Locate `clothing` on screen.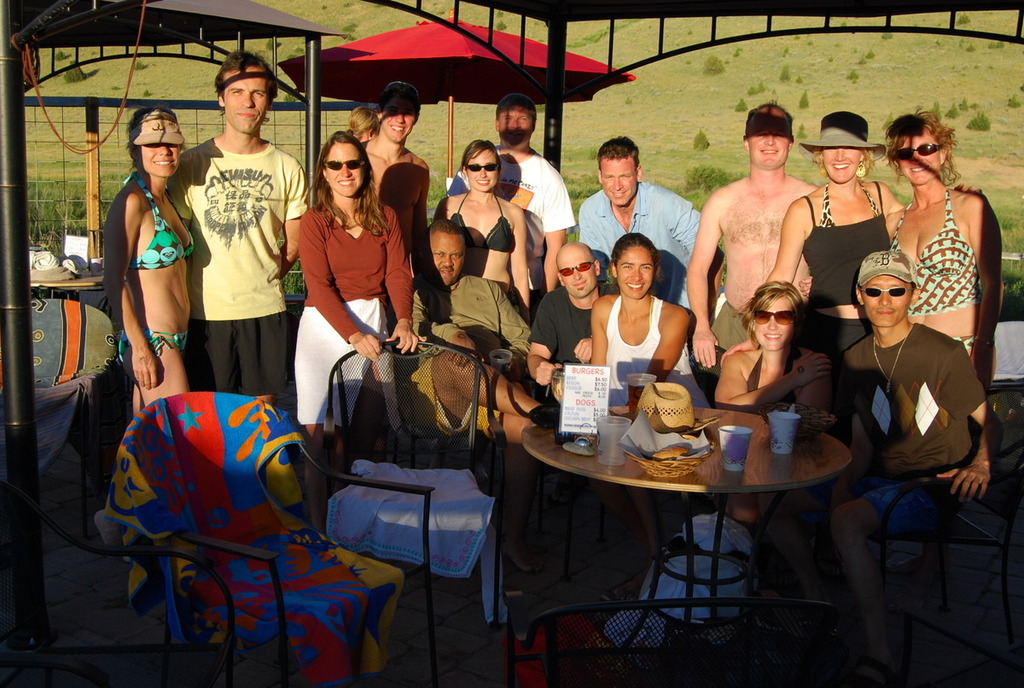
On screen at (left=794, top=307, right=880, bottom=368).
